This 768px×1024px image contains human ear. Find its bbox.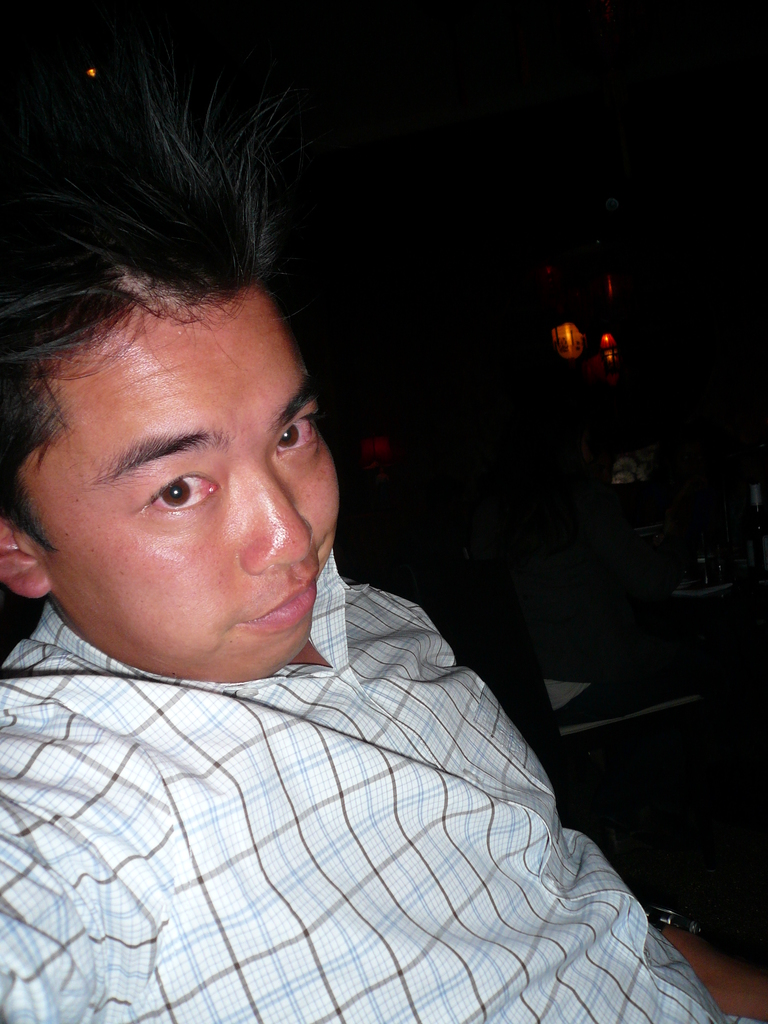
BBox(0, 515, 50, 596).
